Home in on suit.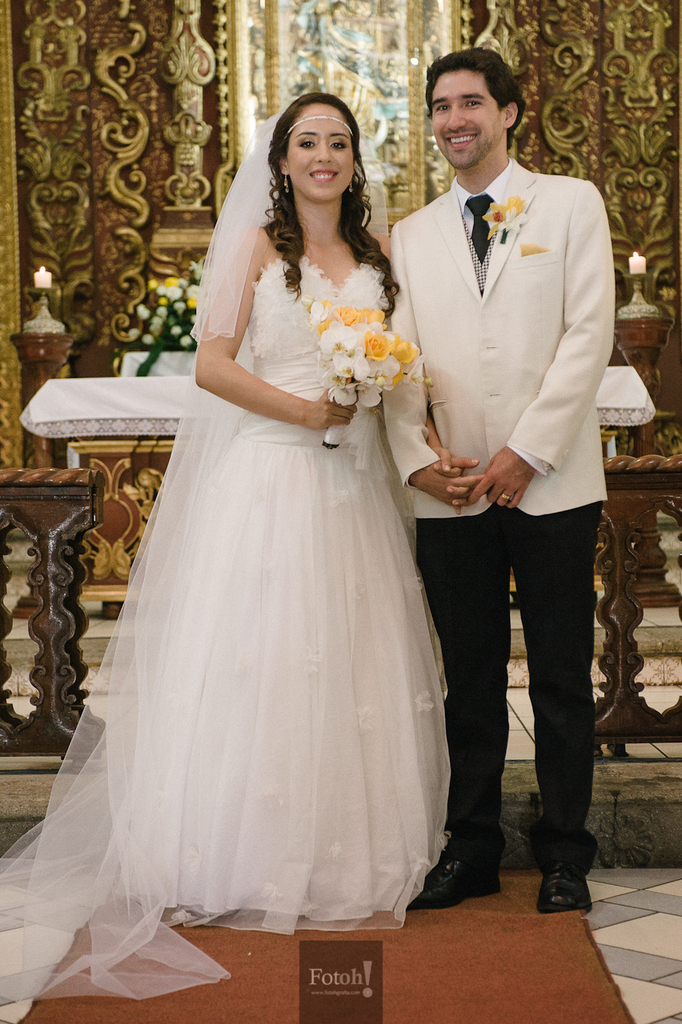
Homed in at [408,96,636,922].
